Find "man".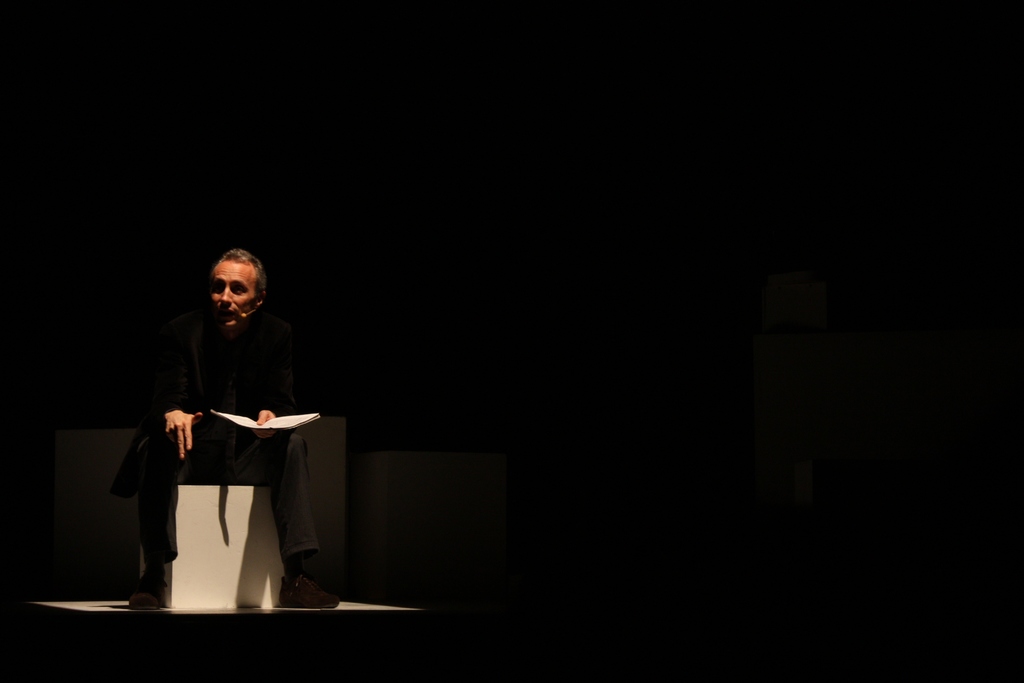
117 240 324 604.
